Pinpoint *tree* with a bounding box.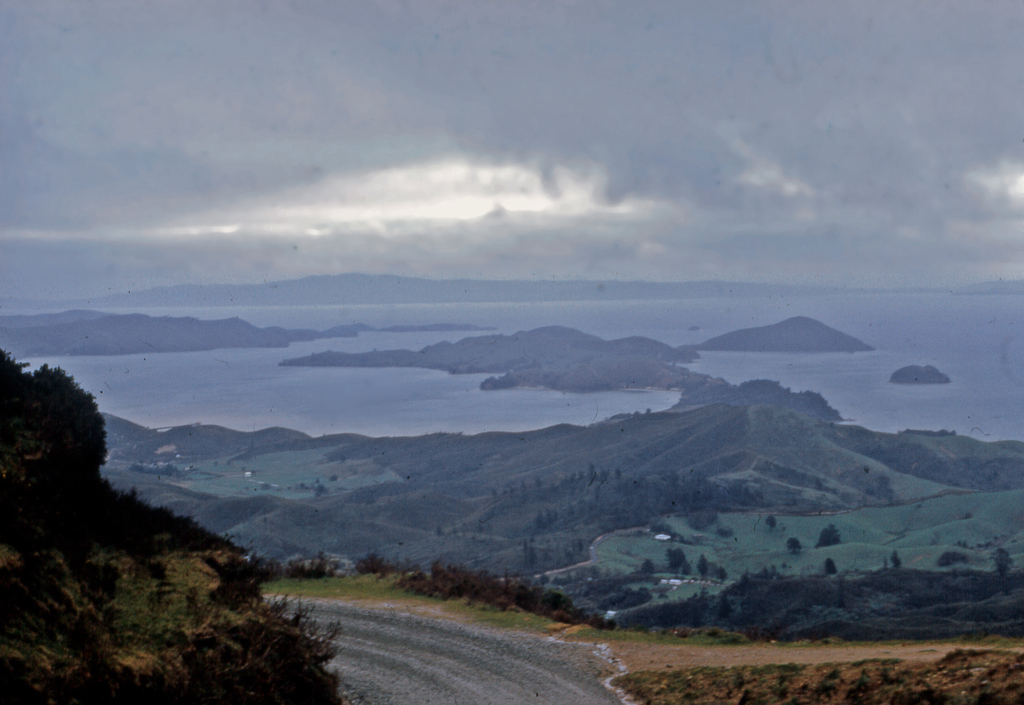
region(698, 546, 711, 583).
